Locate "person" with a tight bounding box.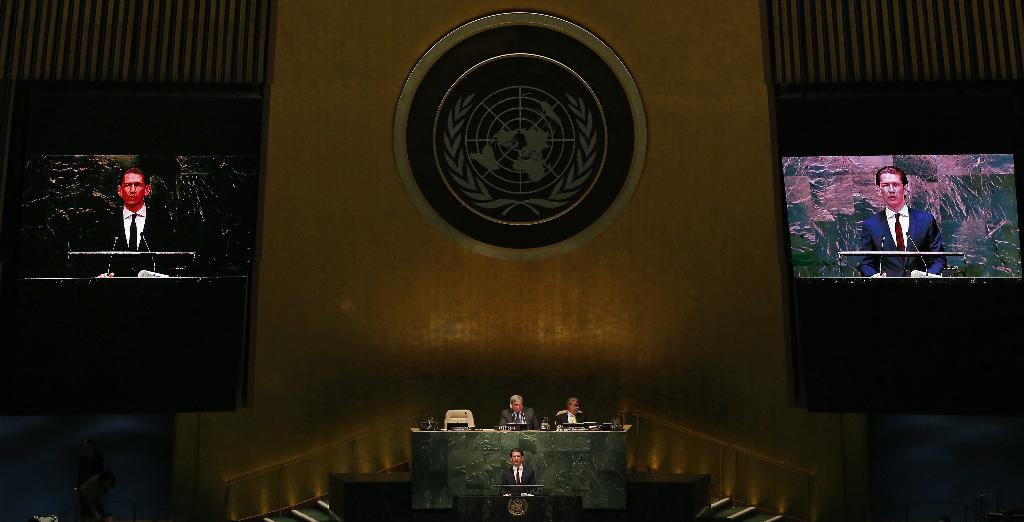
(left=856, top=164, right=951, bottom=275).
